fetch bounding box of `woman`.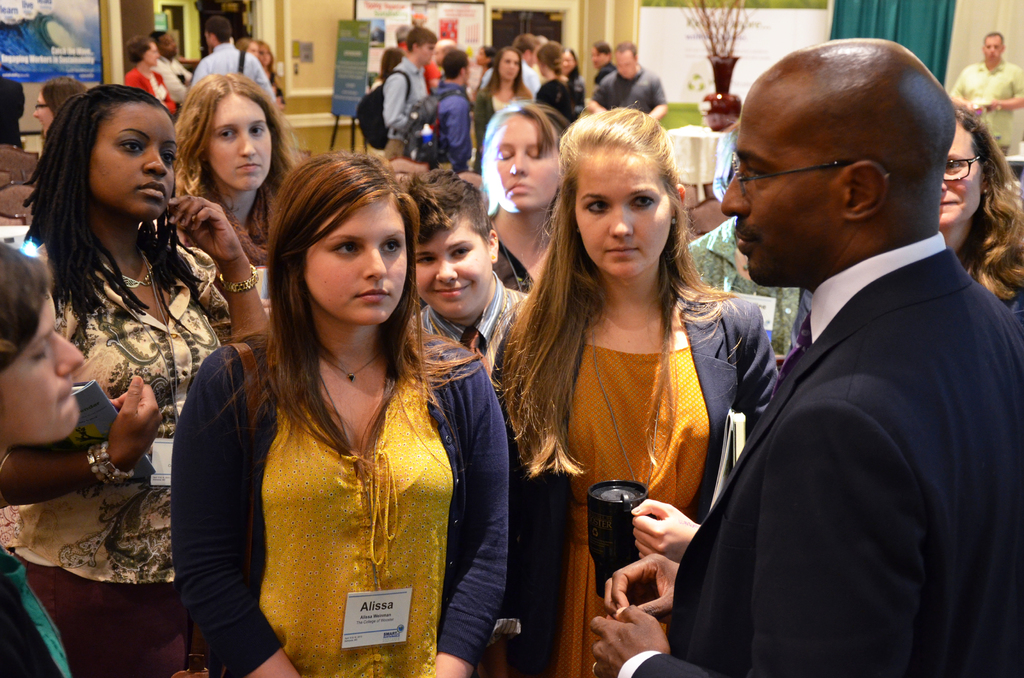
Bbox: 0 76 268 677.
